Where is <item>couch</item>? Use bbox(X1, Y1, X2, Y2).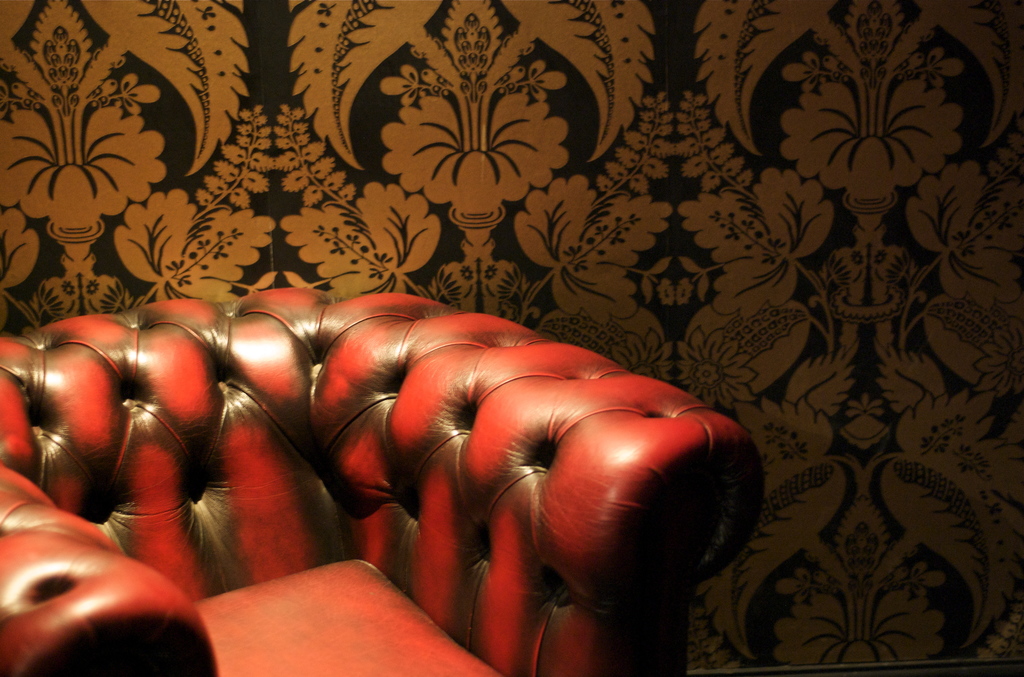
bbox(0, 291, 760, 676).
